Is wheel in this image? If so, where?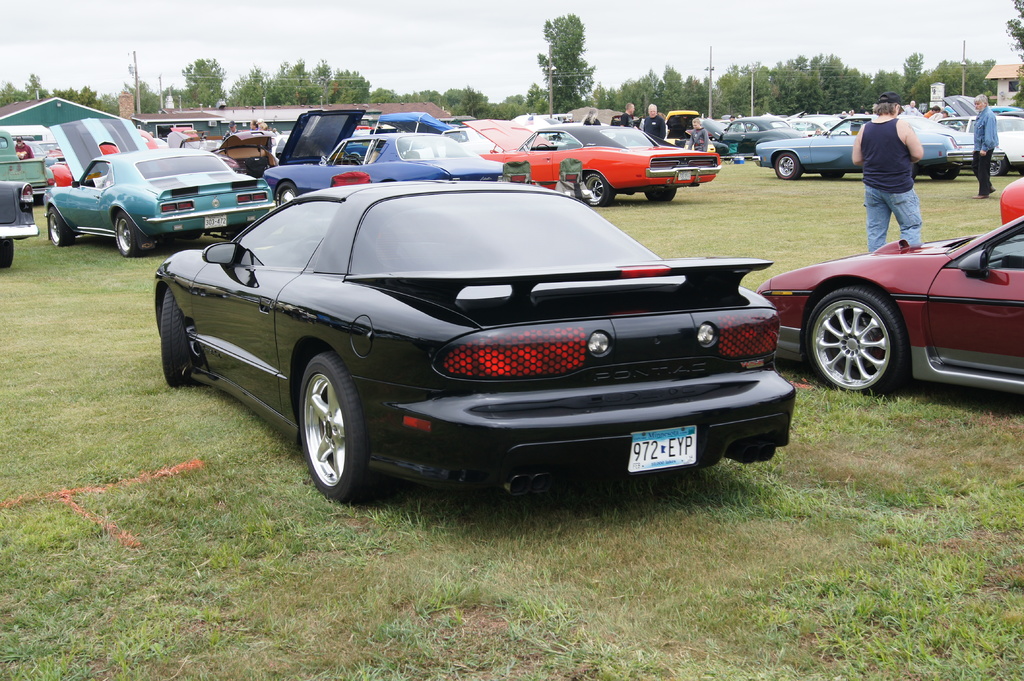
Yes, at region(774, 151, 804, 182).
